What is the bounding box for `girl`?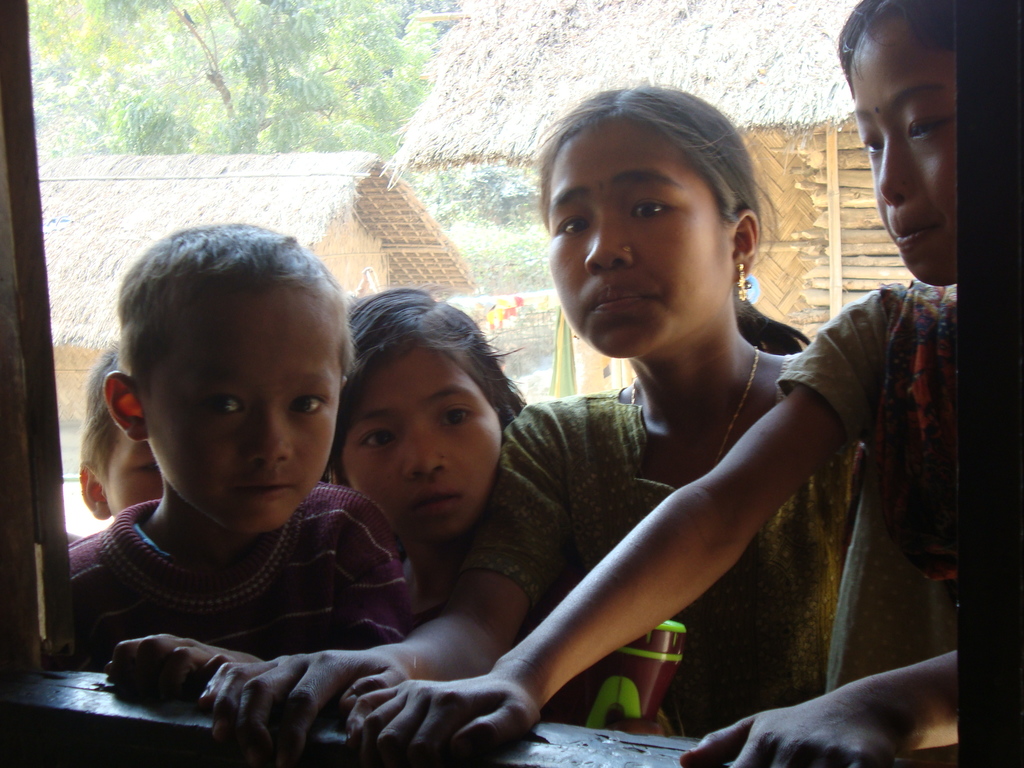
<box>346,0,965,767</box>.
